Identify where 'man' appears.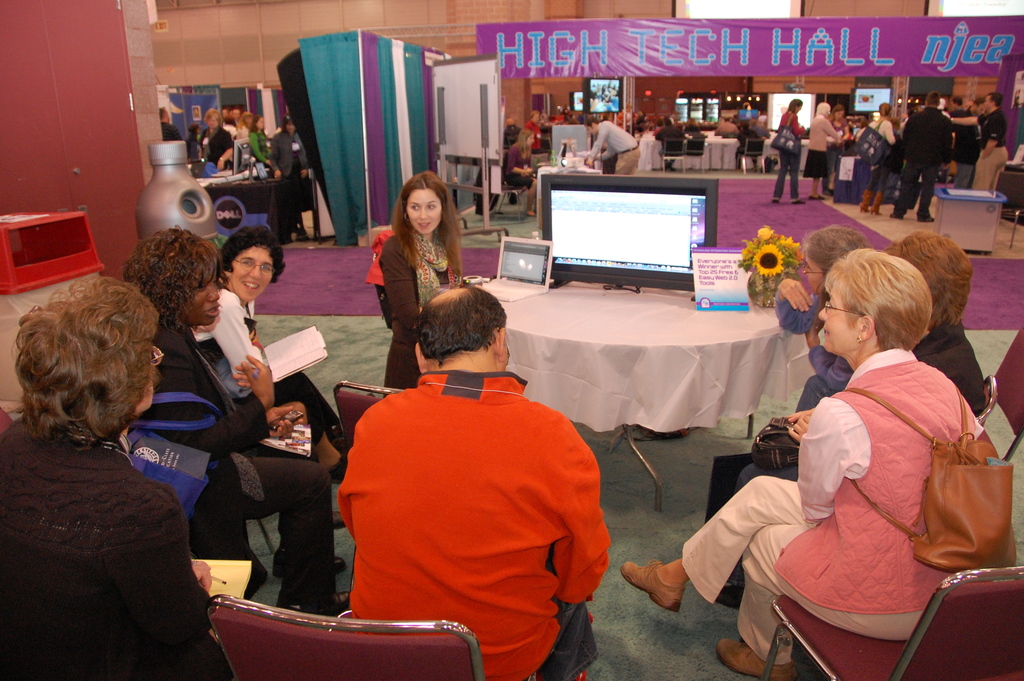
Appears at bbox(954, 93, 1012, 197).
